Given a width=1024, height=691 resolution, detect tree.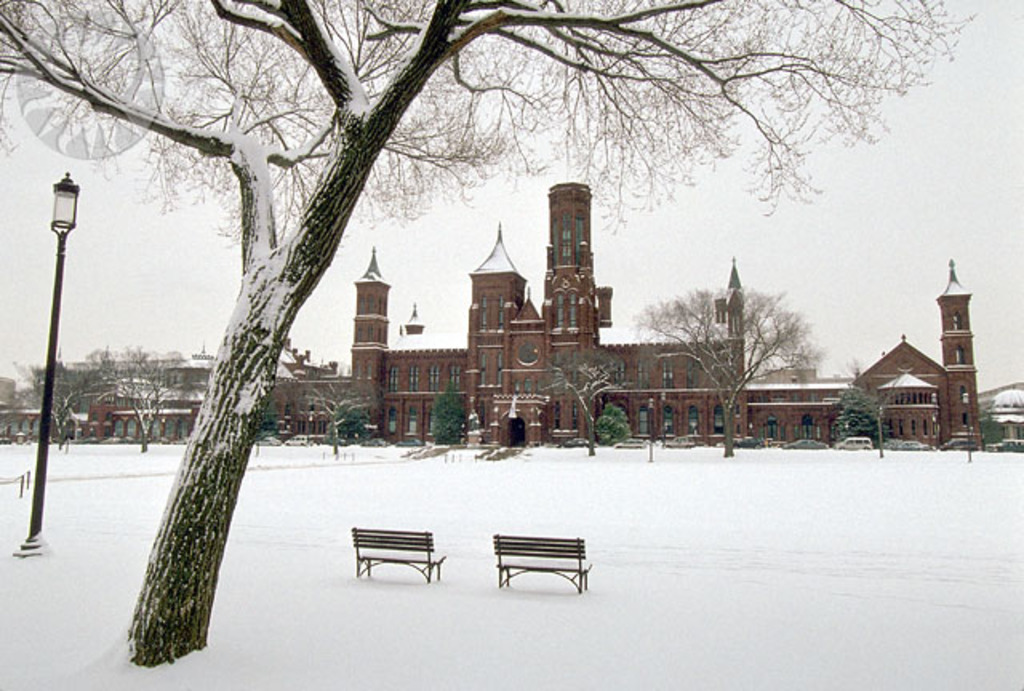
box(299, 379, 378, 454).
